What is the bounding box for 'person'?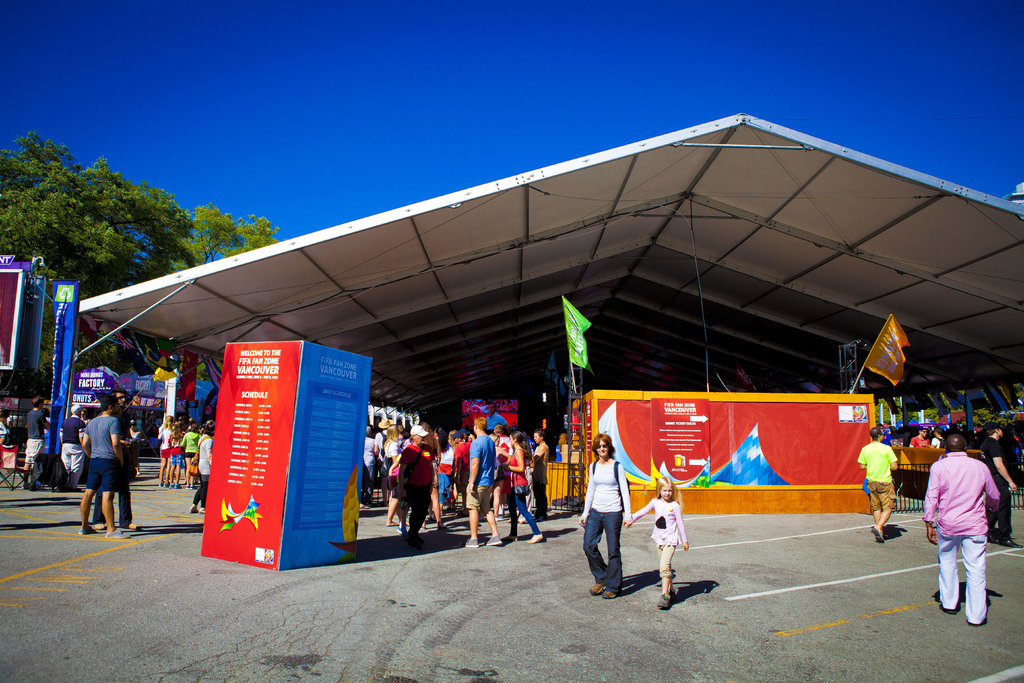
locate(977, 423, 1018, 551).
